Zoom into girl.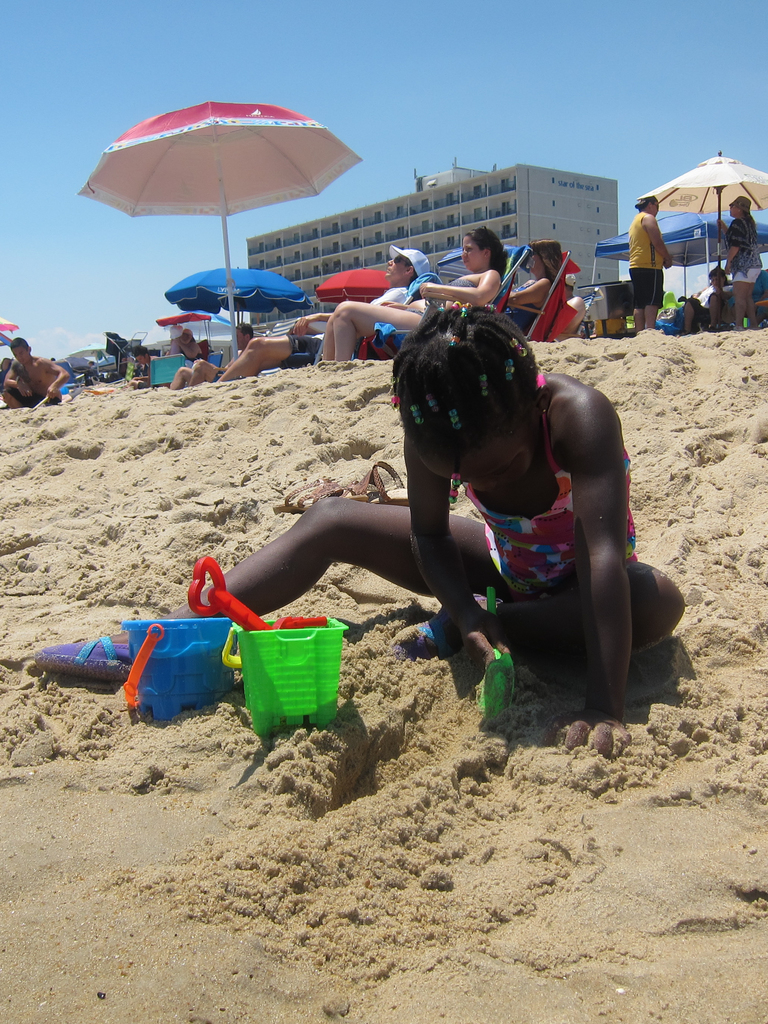
Zoom target: [721,191,765,332].
